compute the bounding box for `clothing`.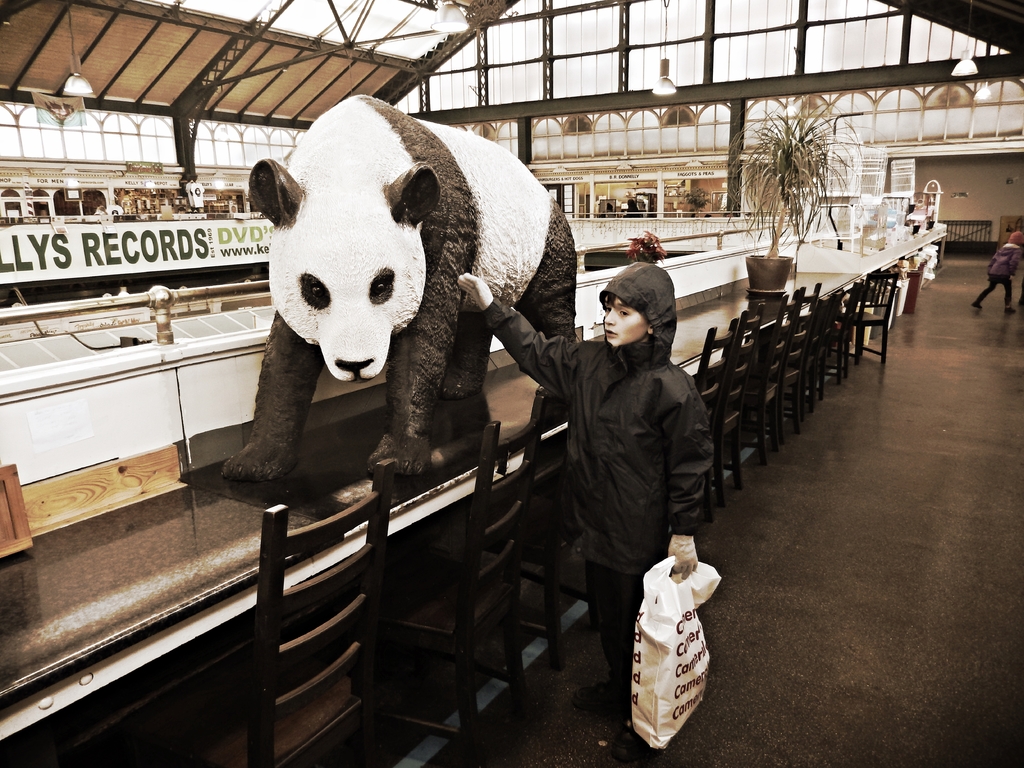
(left=483, top=262, right=712, bottom=717).
